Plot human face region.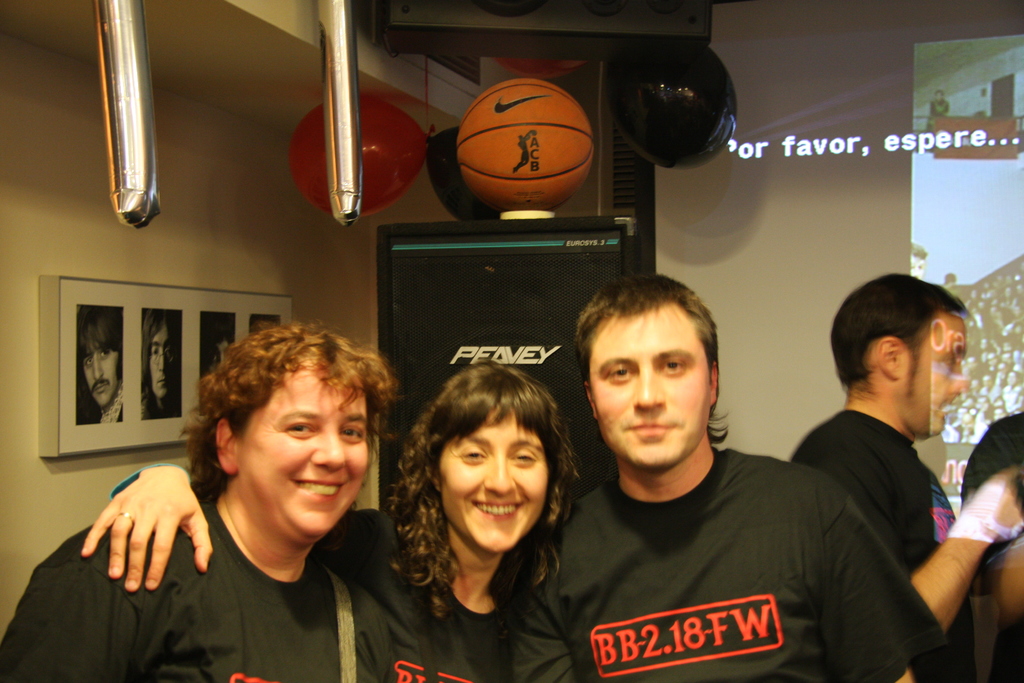
Plotted at 230, 347, 372, 545.
